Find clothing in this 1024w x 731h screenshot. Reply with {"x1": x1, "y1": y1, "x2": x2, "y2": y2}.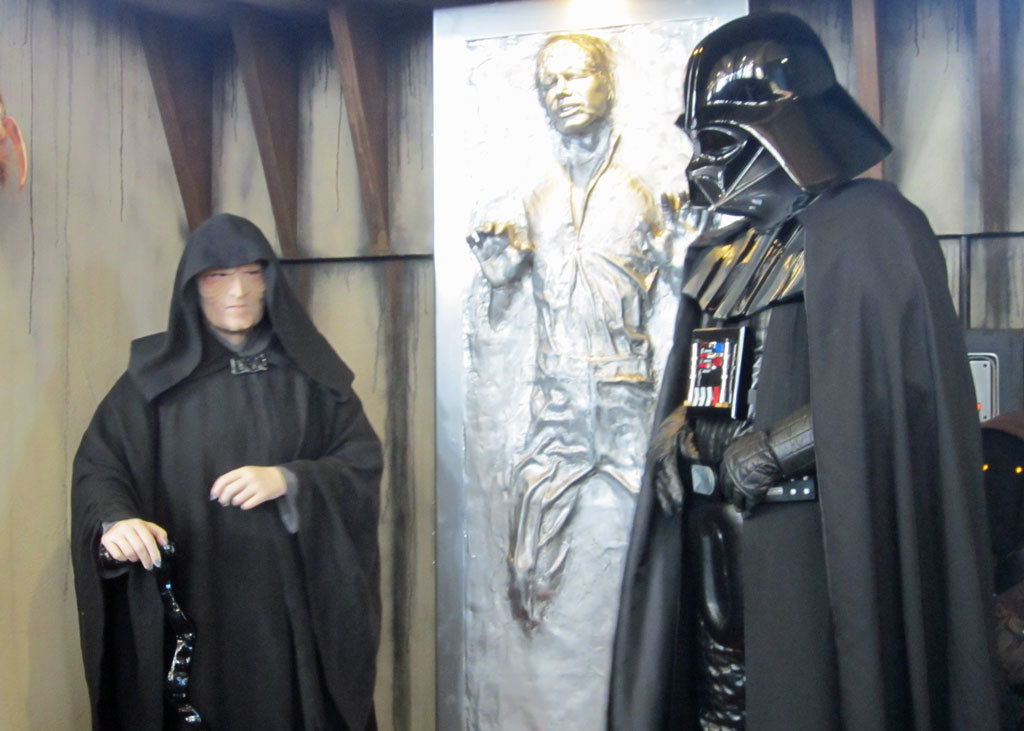
{"x1": 524, "y1": 126, "x2": 661, "y2": 388}.
